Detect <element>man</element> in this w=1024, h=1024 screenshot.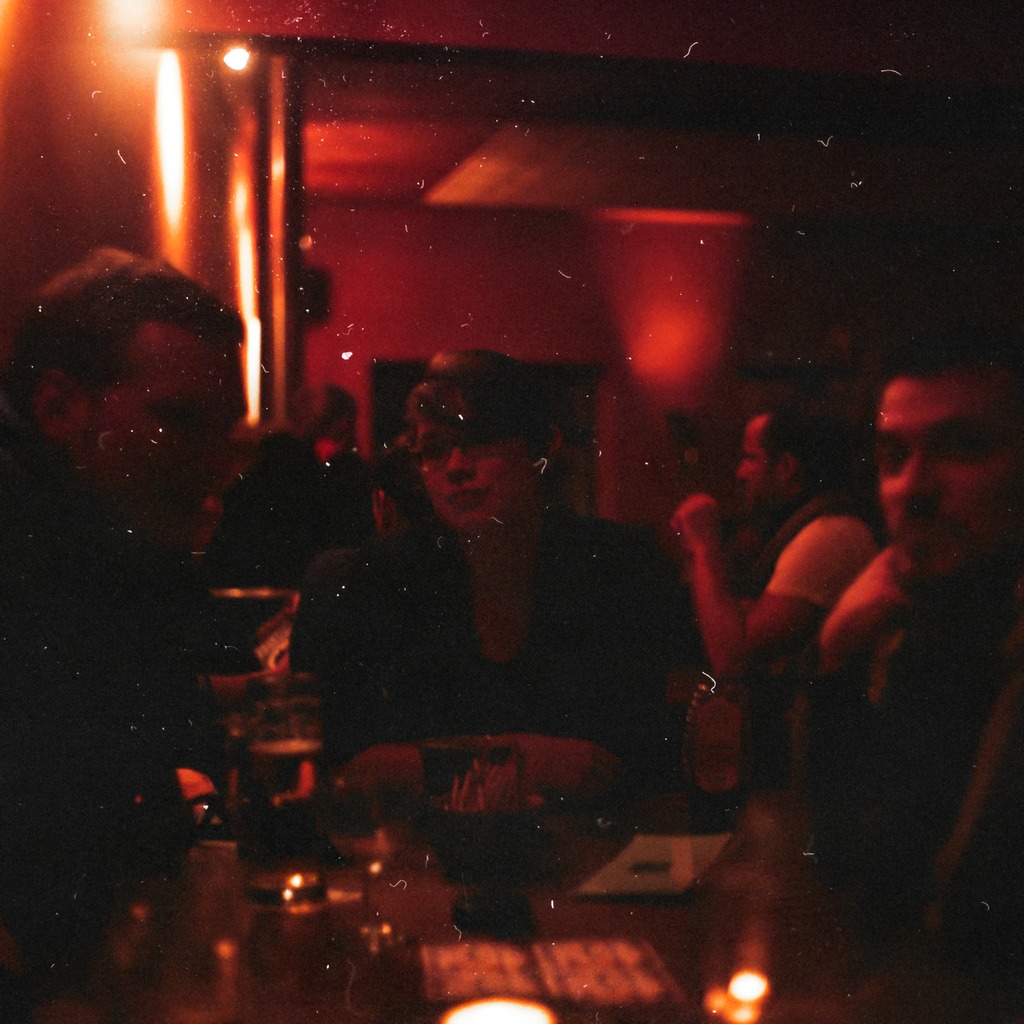
Detection: (x1=670, y1=402, x2=873, y2=797).
